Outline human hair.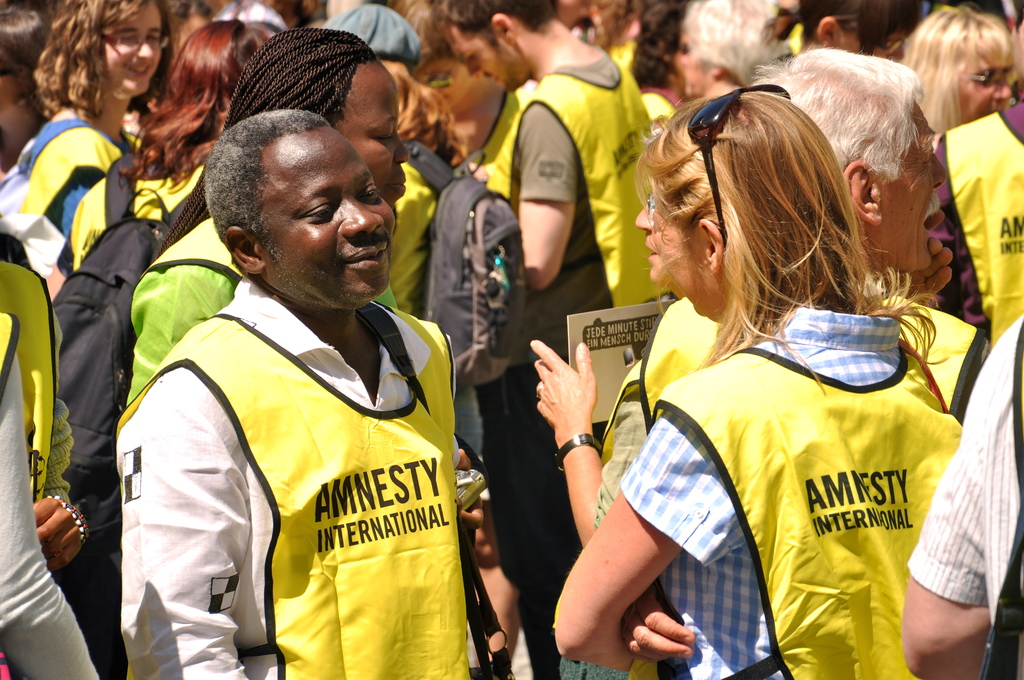
Outline: (left=680, top=0, right=779, bottom=89).
